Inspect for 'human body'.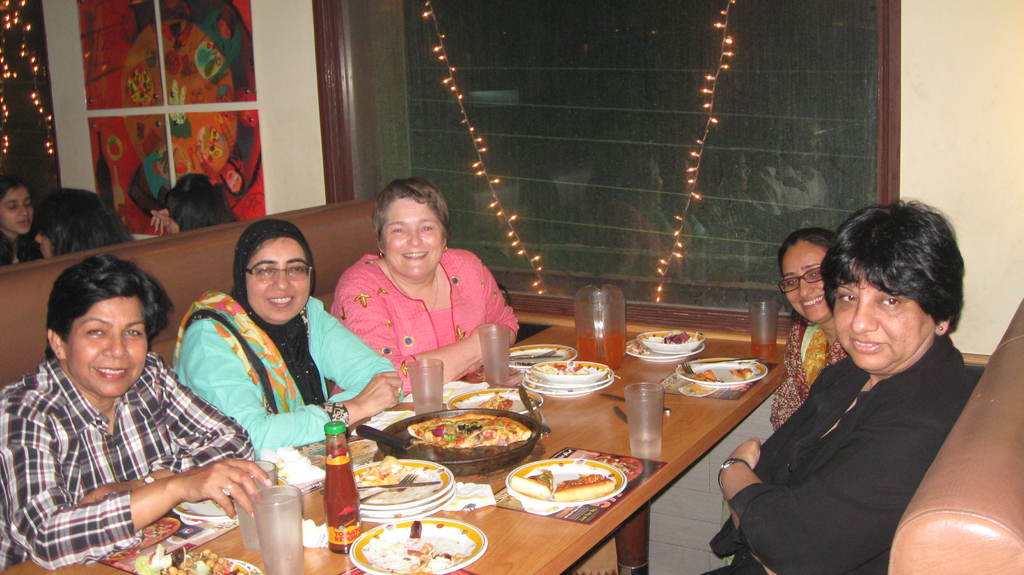
Inspection: 765:321:850:433.
